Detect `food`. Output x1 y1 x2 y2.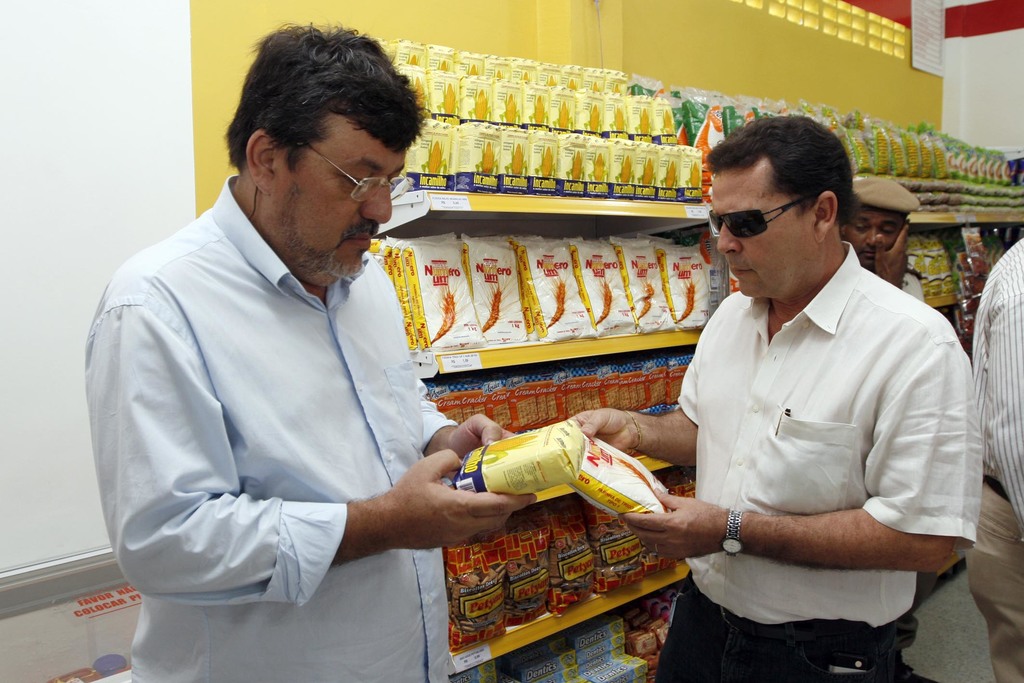
415 77 426 117.
